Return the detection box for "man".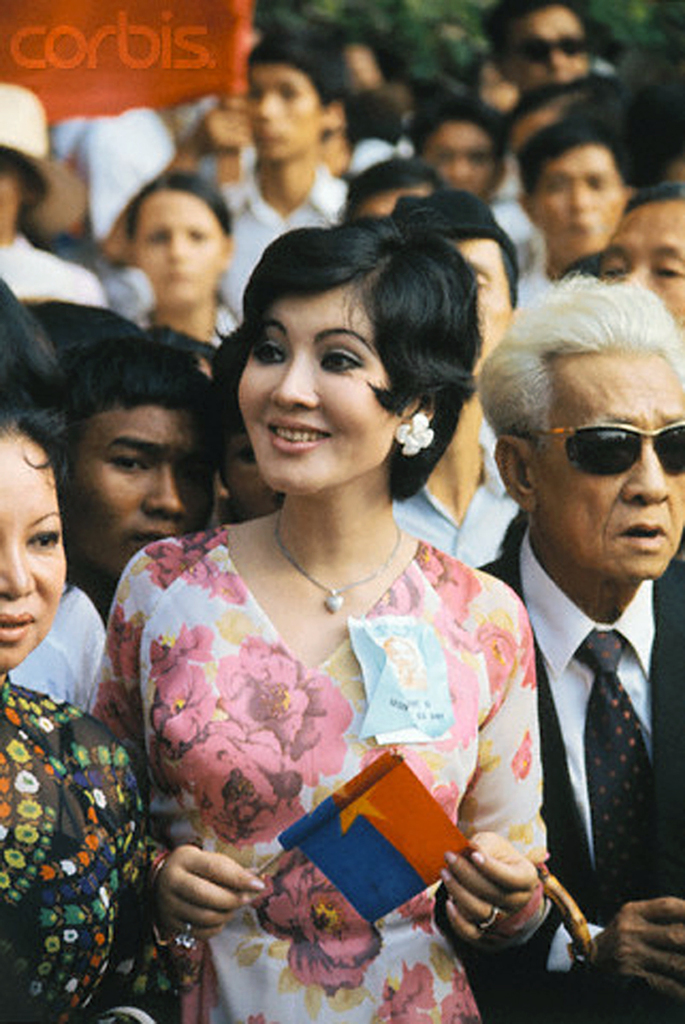
<box>597,180,684,323</box>.
